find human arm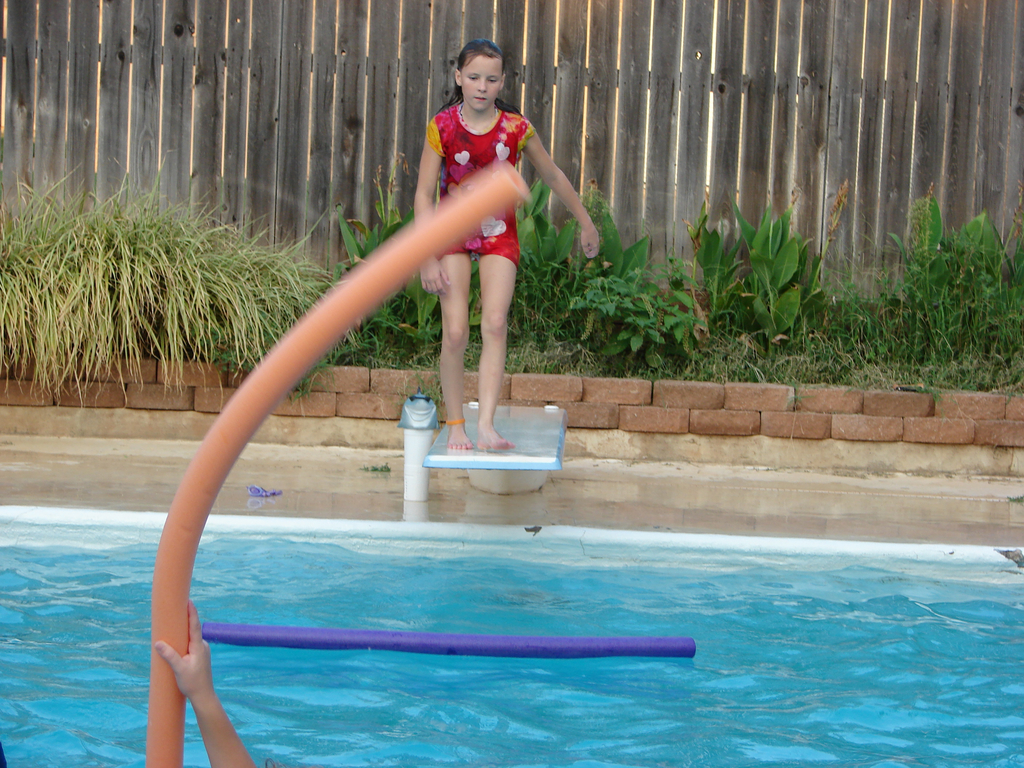
region(506, 116, 577, 263)
